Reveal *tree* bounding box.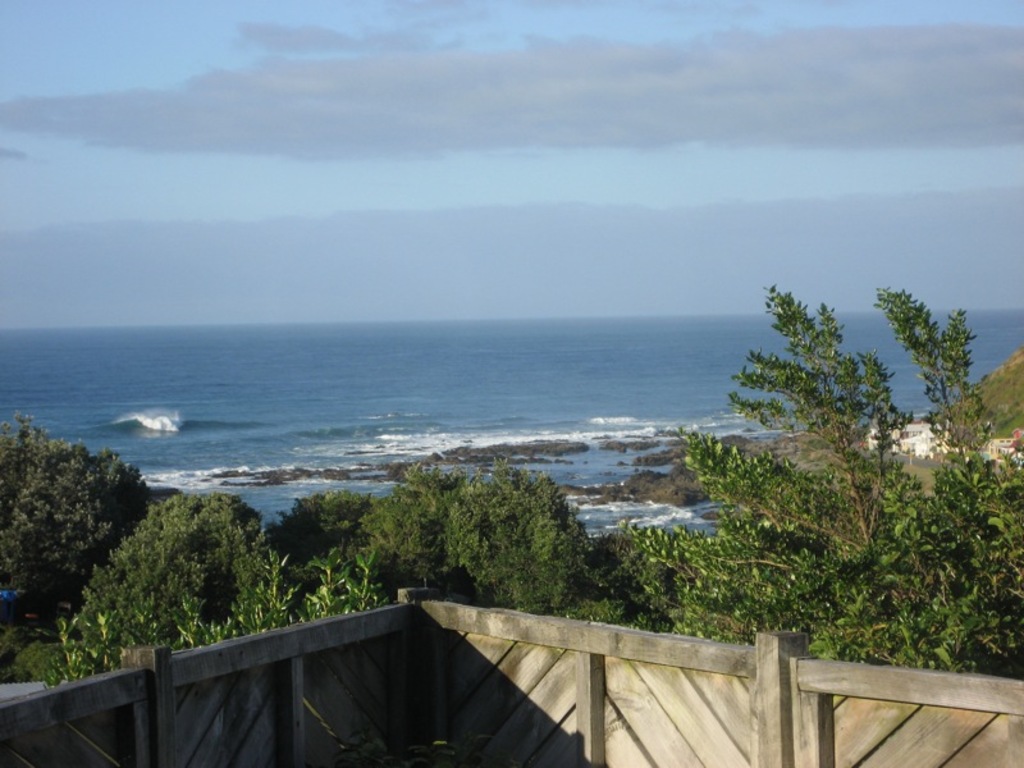
Revealed: 0:397:150:663.
